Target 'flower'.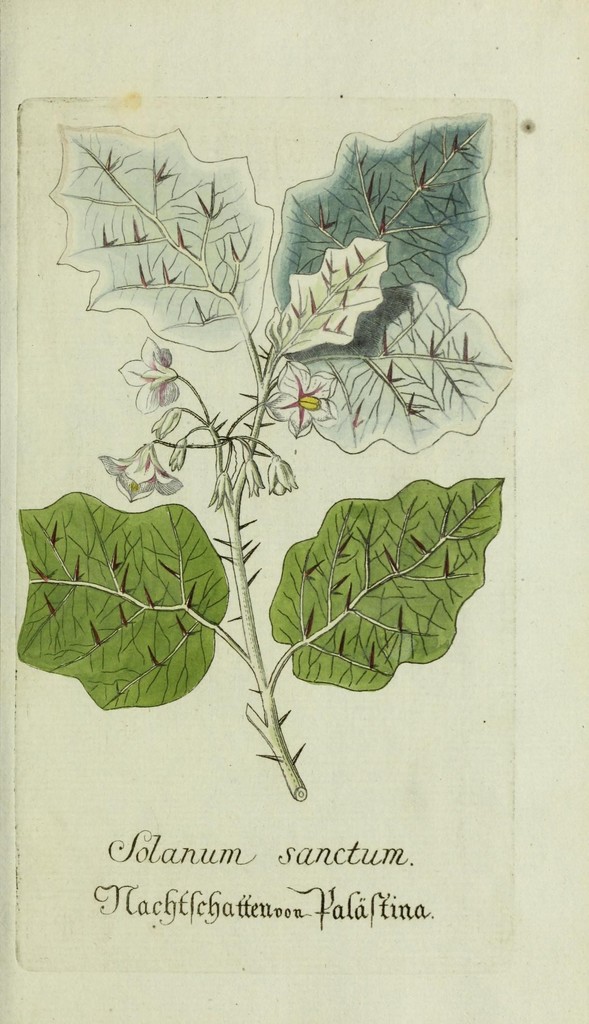
Target region: {"left": 123, "top": 330, "right": 179, "bottom": 412}.
